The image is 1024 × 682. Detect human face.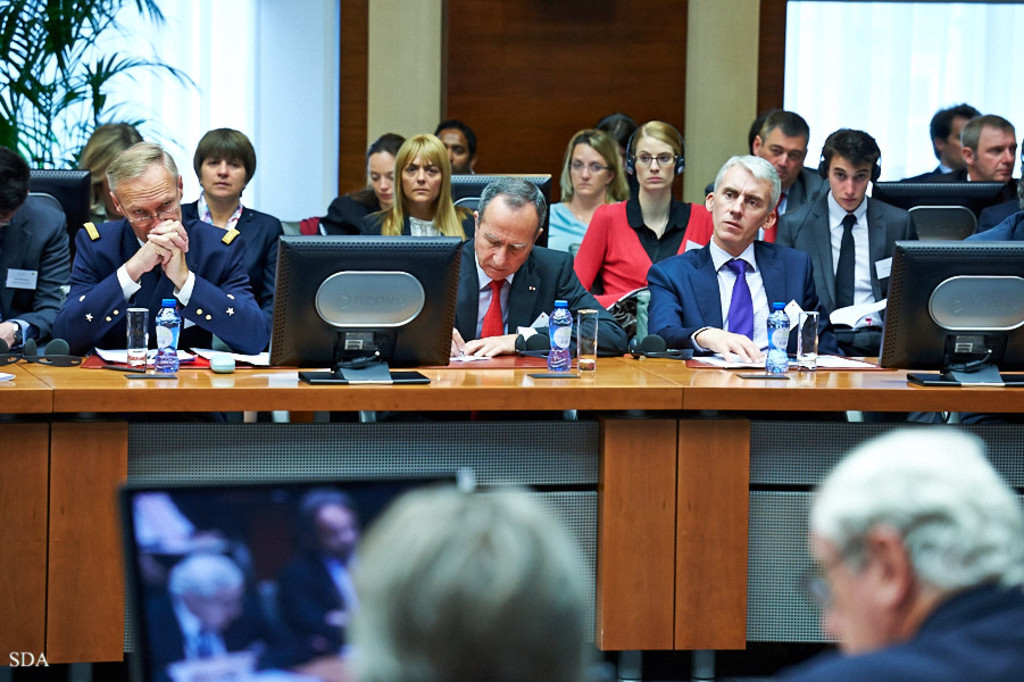
Detection: (367,151,397,206).
